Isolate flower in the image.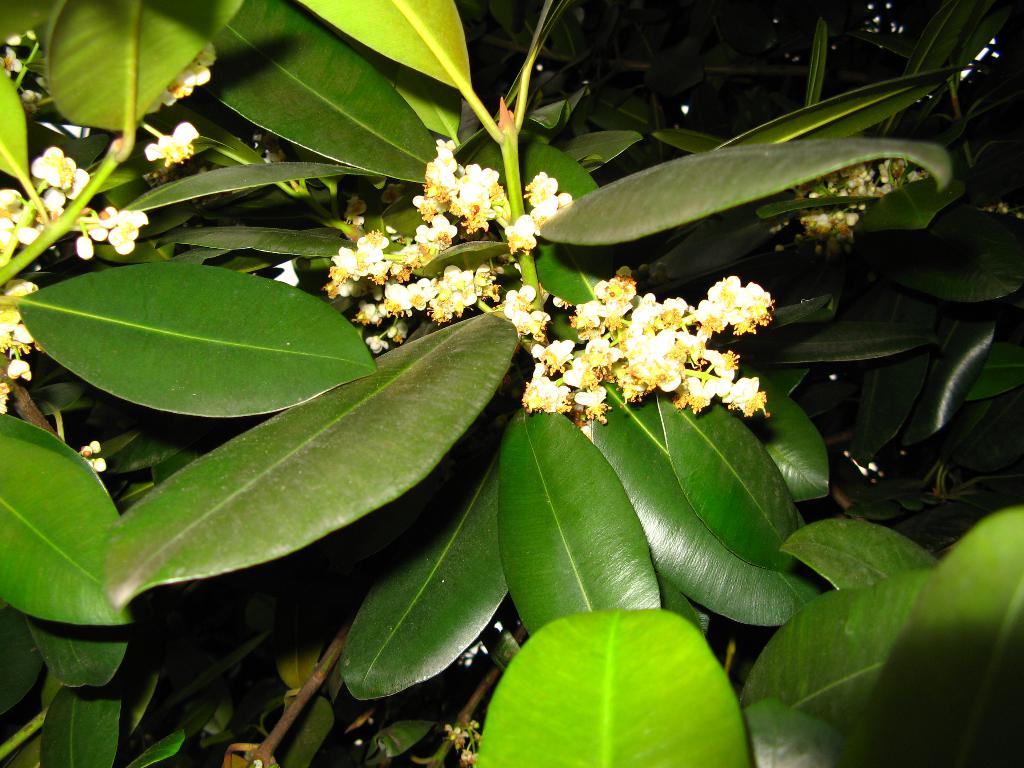
Isolated region: <box>0,37,44,114</box>.
